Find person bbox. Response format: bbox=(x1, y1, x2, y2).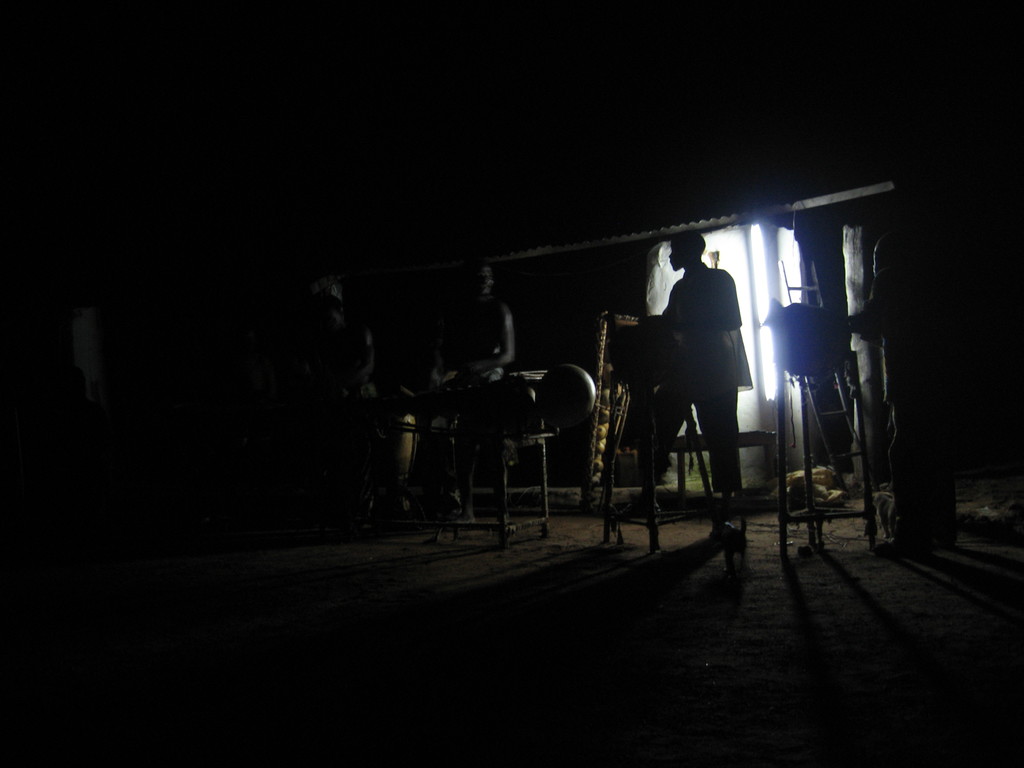
bbox=(438, 254, 515, 523).
